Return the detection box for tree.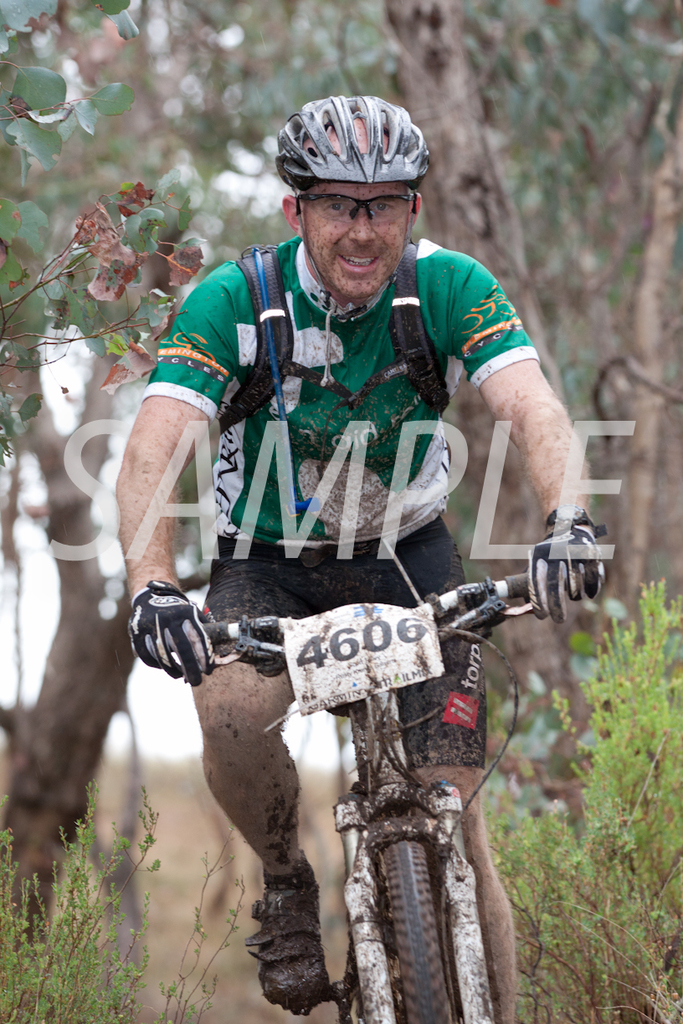
223/0/626/790.
